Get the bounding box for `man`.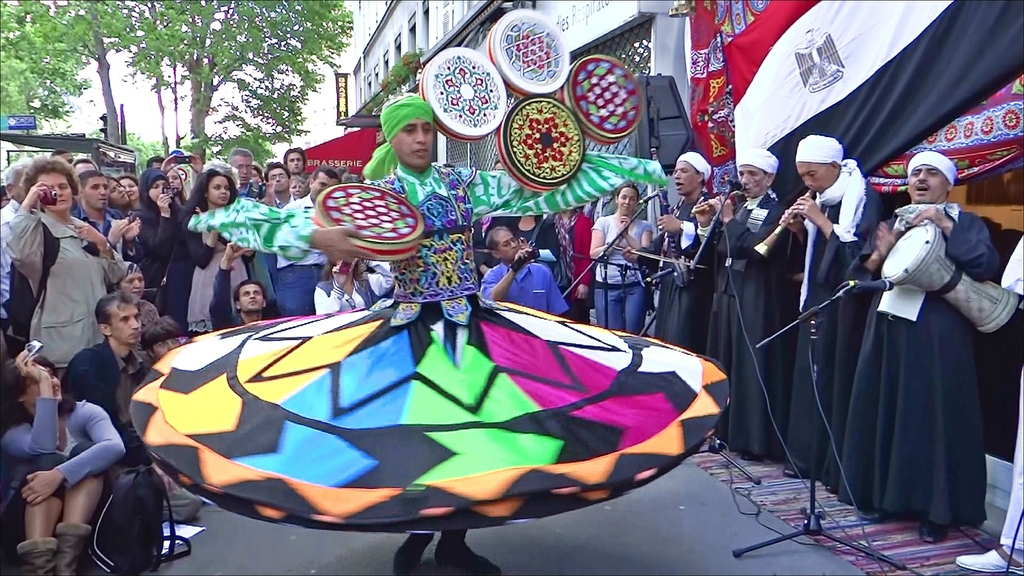
rect(280, 166, 347, 319).
